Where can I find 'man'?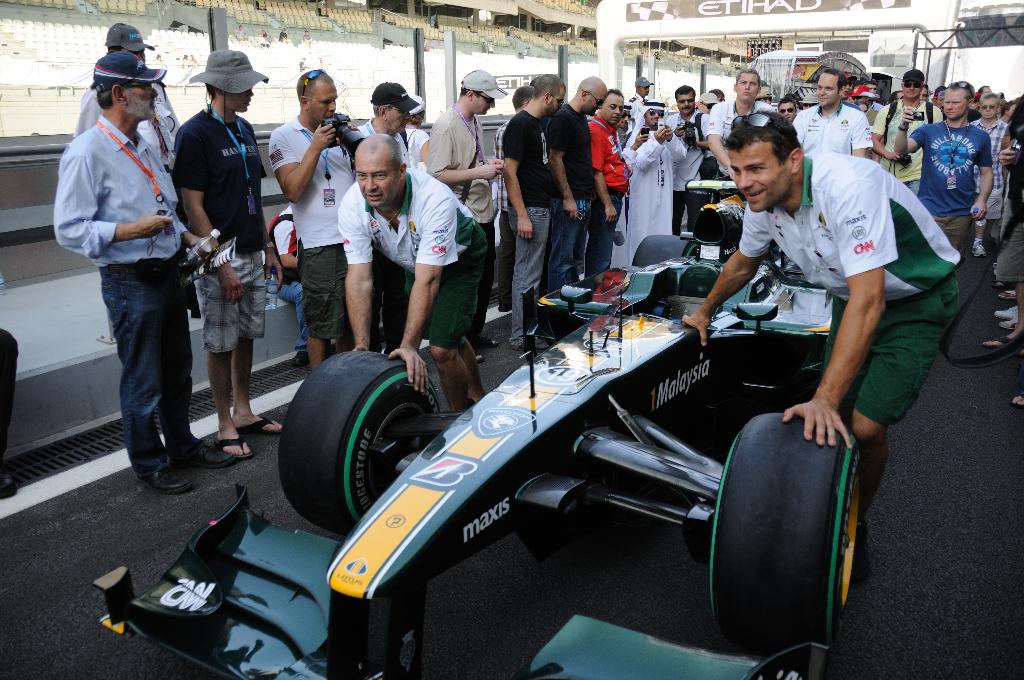
You can find it at select_region(73, 19, 177, 177).
